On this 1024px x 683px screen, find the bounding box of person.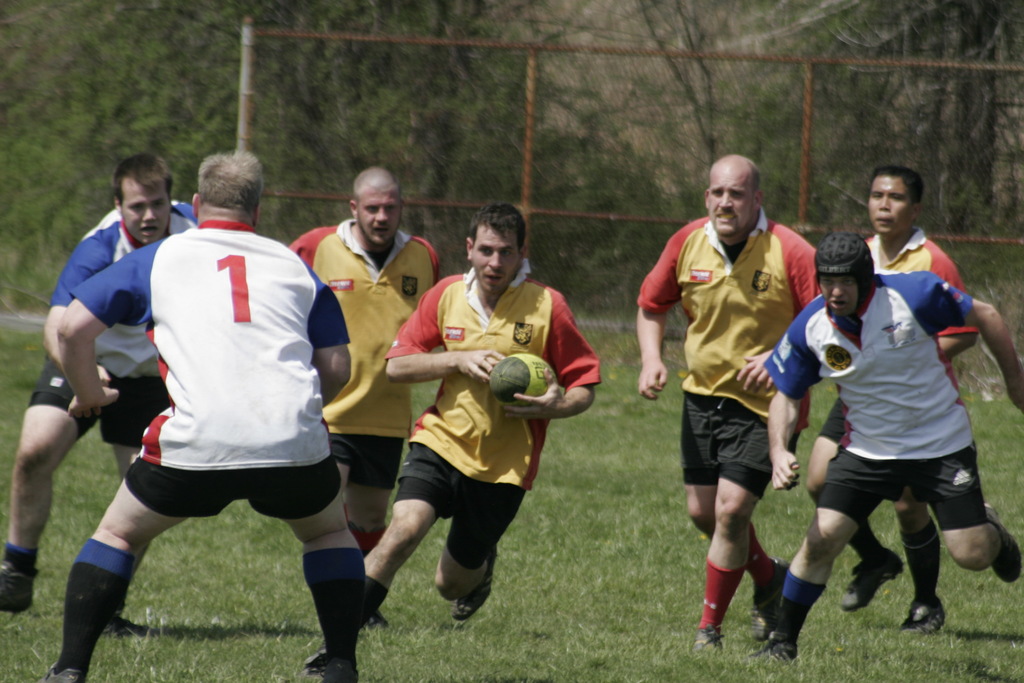
Bounding box: l=657, t=156, r=831, b=666.
